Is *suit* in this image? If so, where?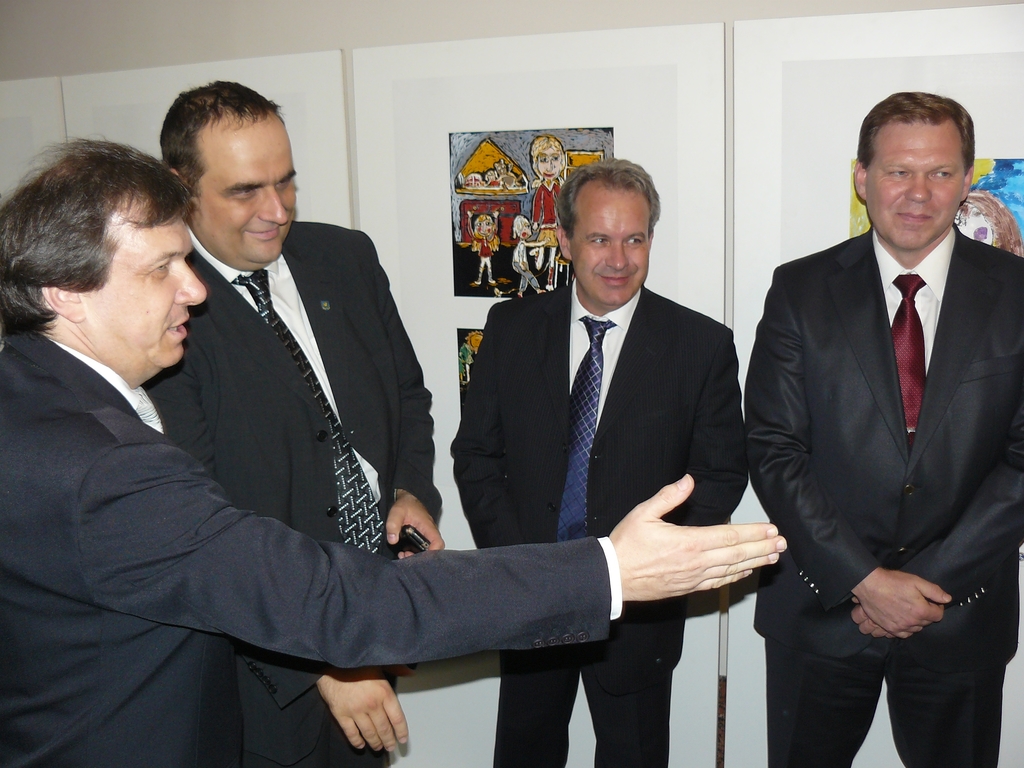
Yes, at [x1=449, y1=276, x2=748, y2=767].
